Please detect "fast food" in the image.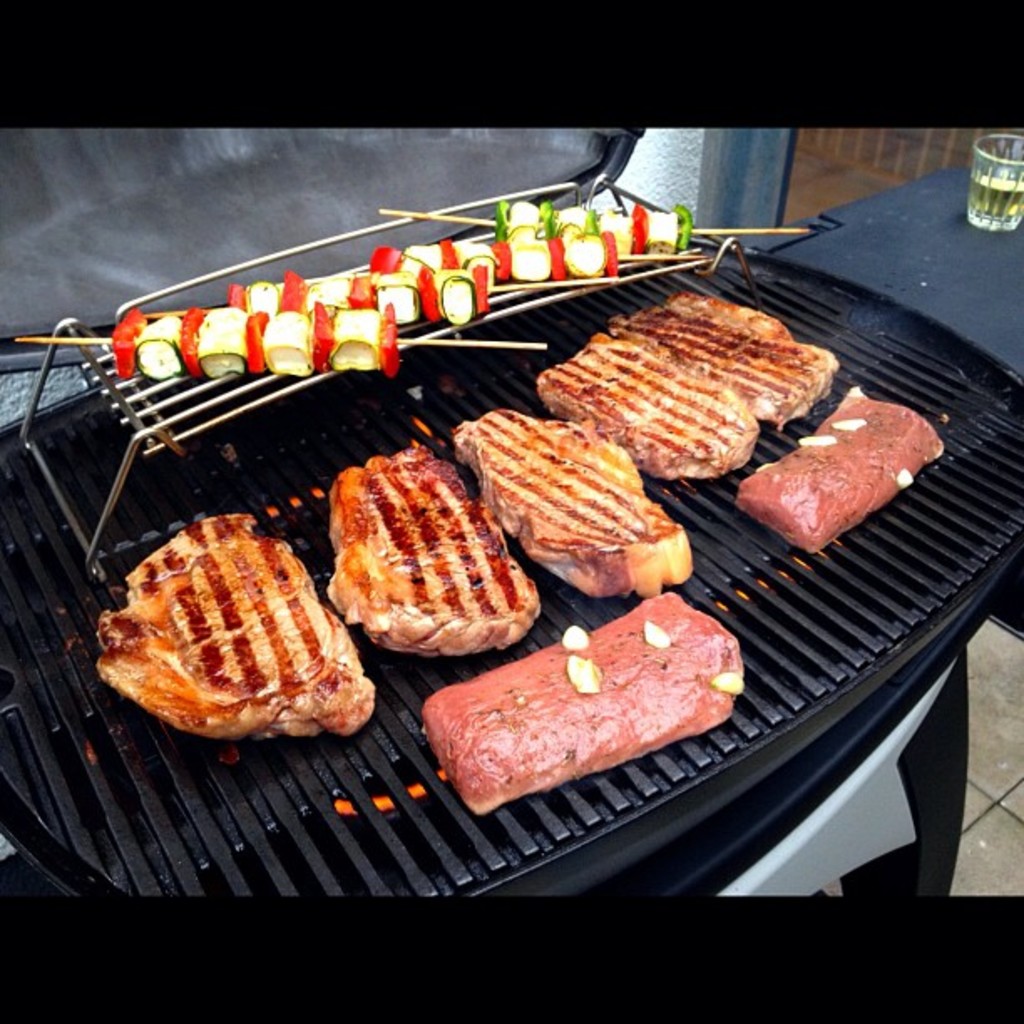
{"x1": 602, "y1": 233, "x2": 622, "y2": 281}.
